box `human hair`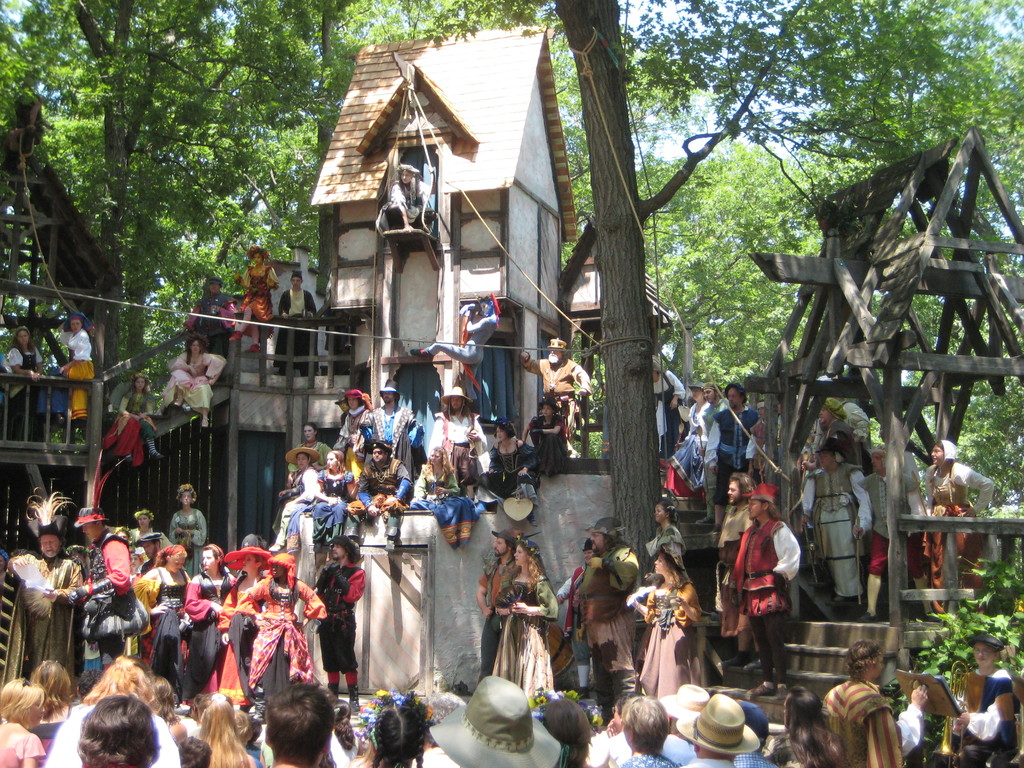
(left=785, top=686, right=842, bottom=764)
